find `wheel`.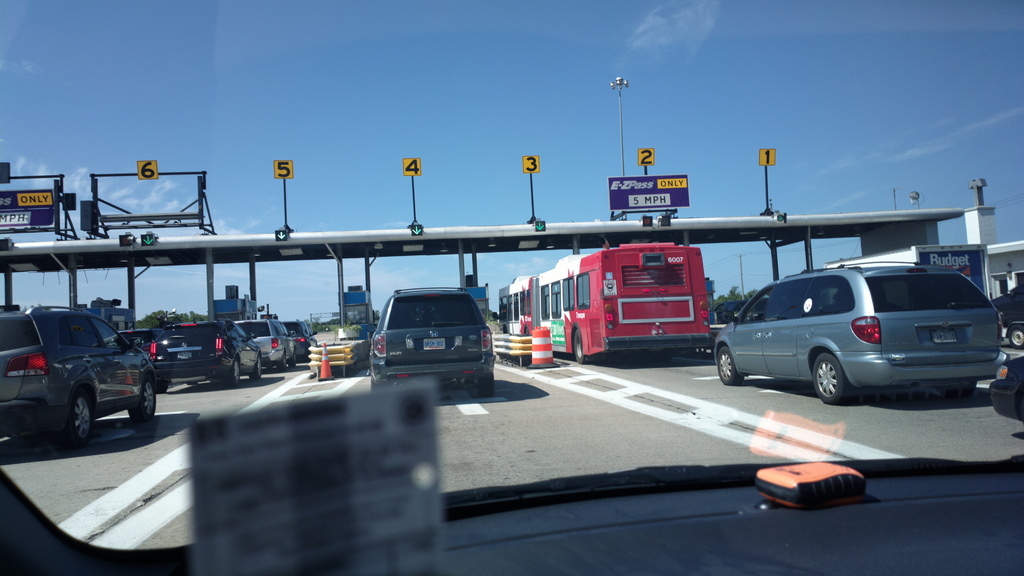
Rect(815, 352, 847, 403).
